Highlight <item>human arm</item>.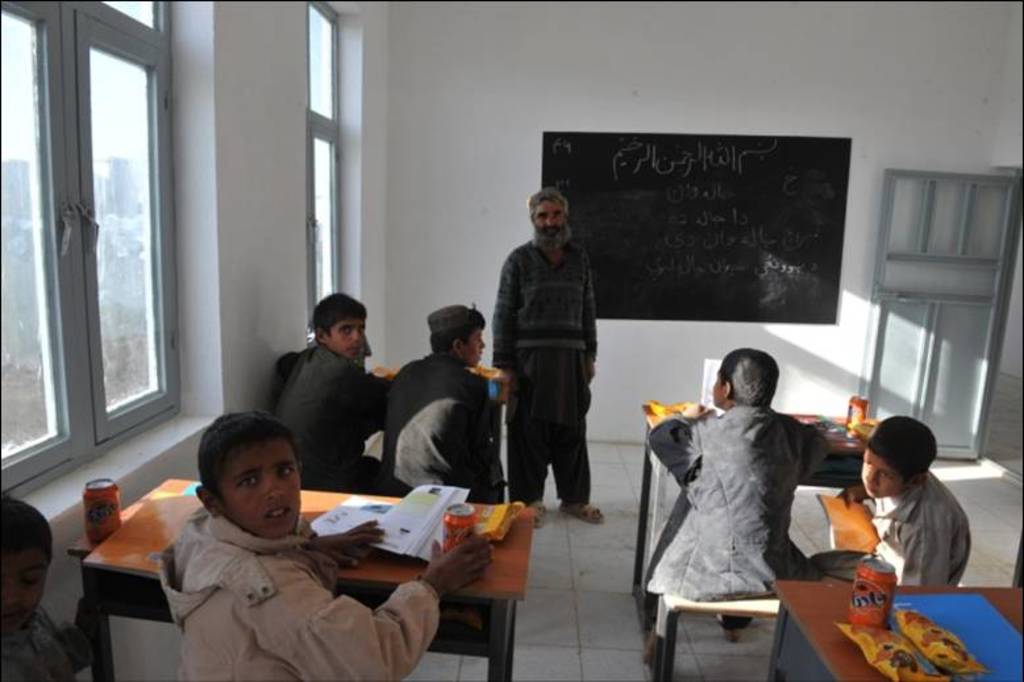
Highlighted region: (208, 519, 426, 675).
